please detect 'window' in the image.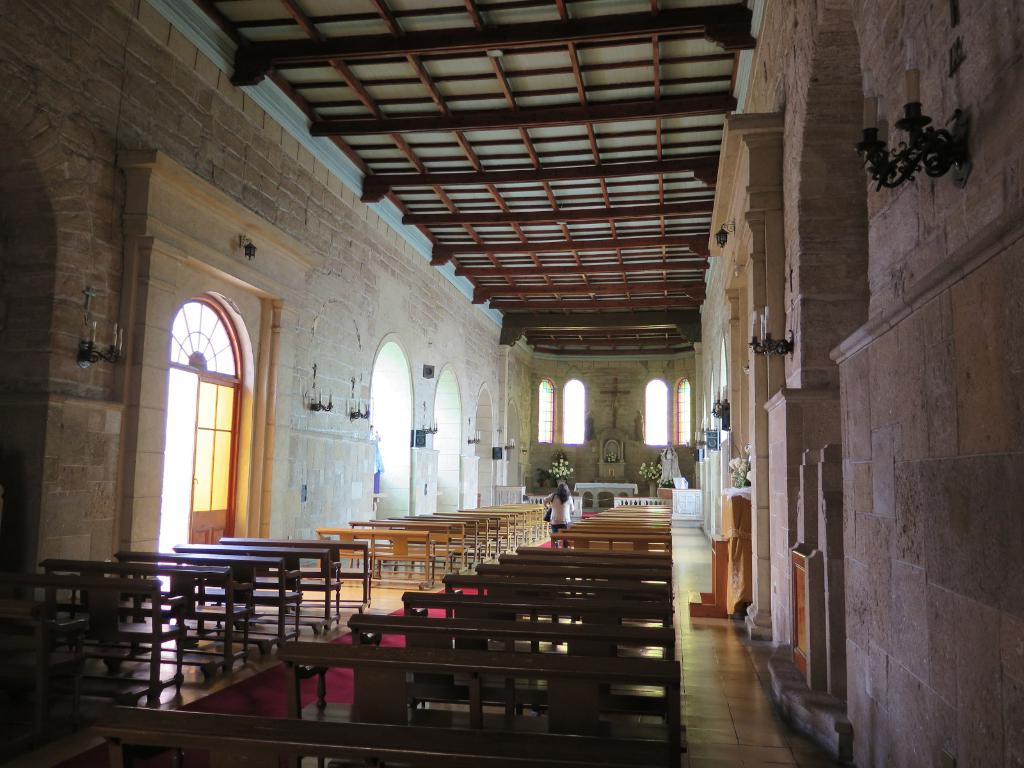
crop(637, 381, 673, 445).
